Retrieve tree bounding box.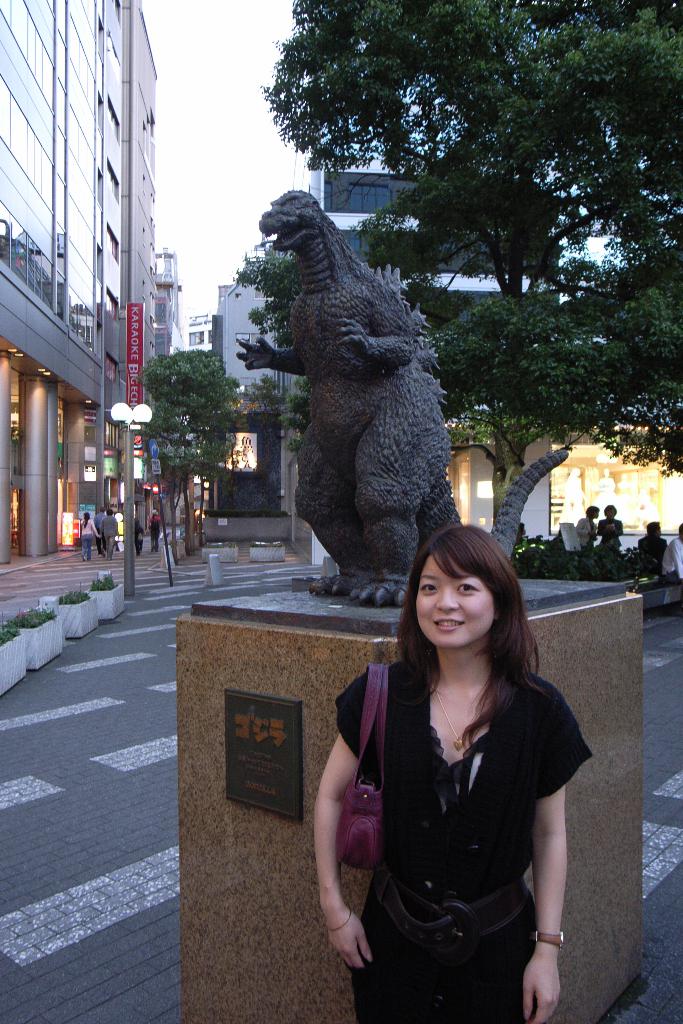
Bounding box: 140:337:259:570.
